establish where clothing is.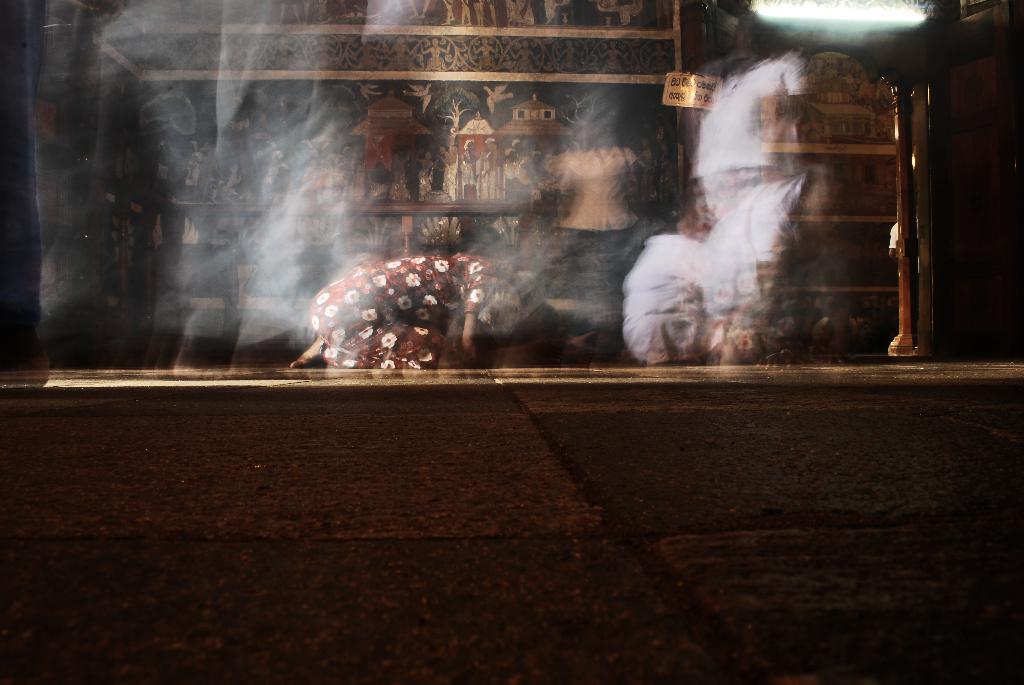
Established at rect(541, 139, 637, 362).
